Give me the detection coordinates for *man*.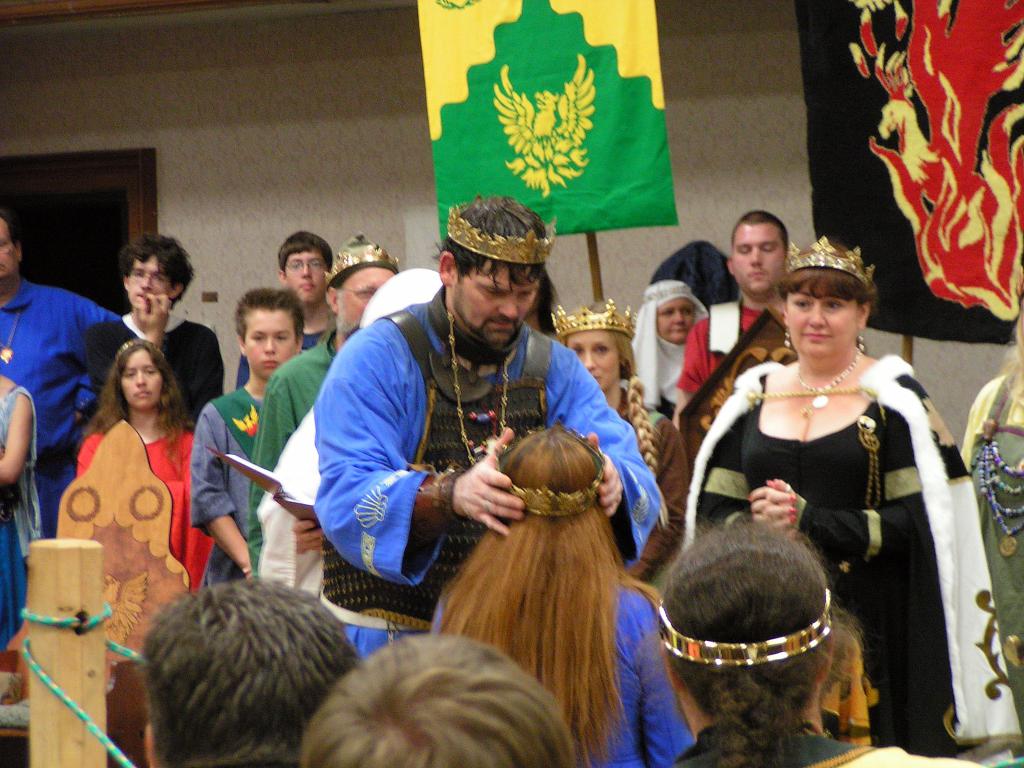
672,206,802,444.
